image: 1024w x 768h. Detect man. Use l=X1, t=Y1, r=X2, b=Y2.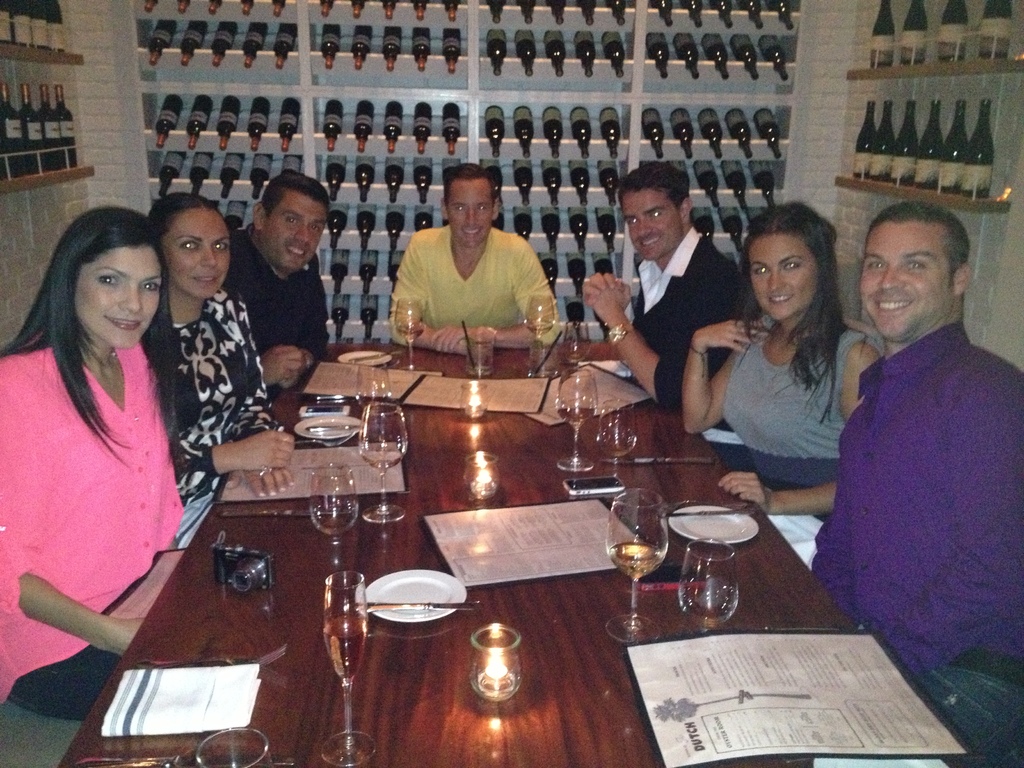
l=582, t=161, r=740, b=403.
